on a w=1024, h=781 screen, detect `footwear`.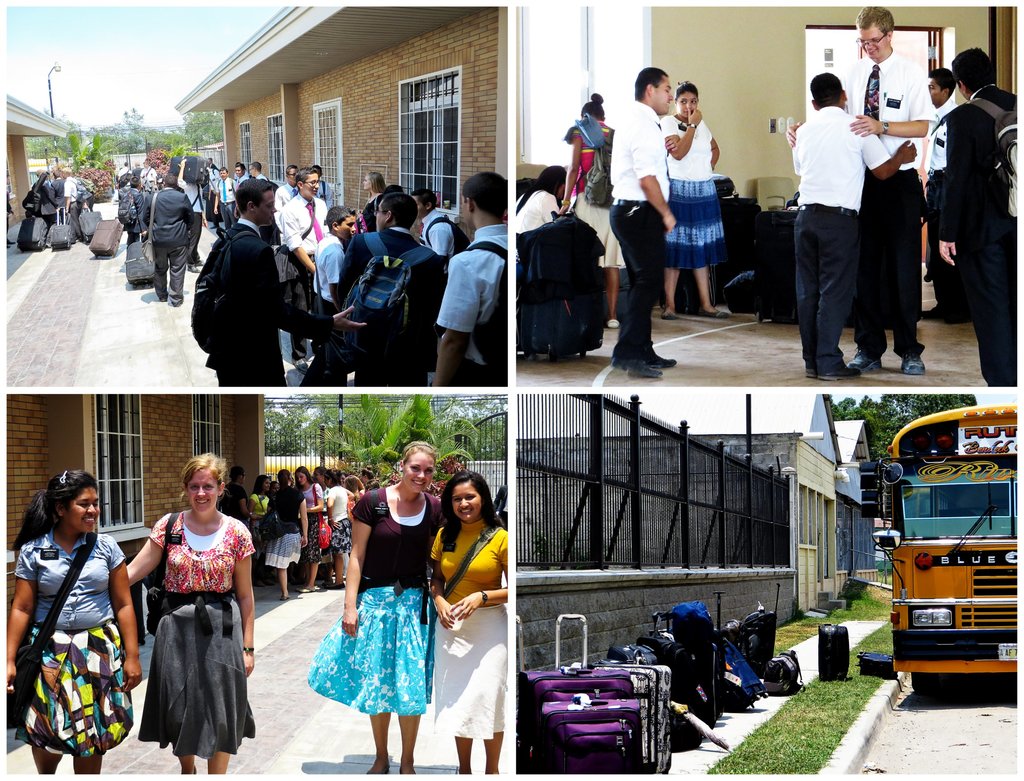
l=641, t=343, r=676, b=373.
